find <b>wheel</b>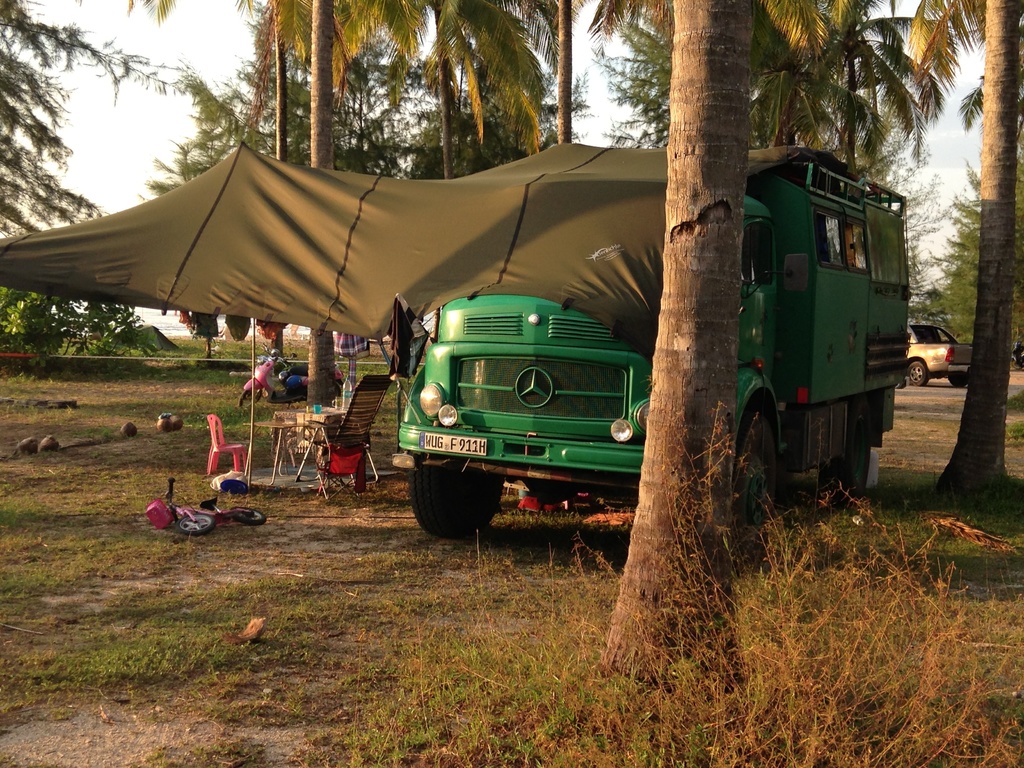
Rect(730, 401, 780, 562)
